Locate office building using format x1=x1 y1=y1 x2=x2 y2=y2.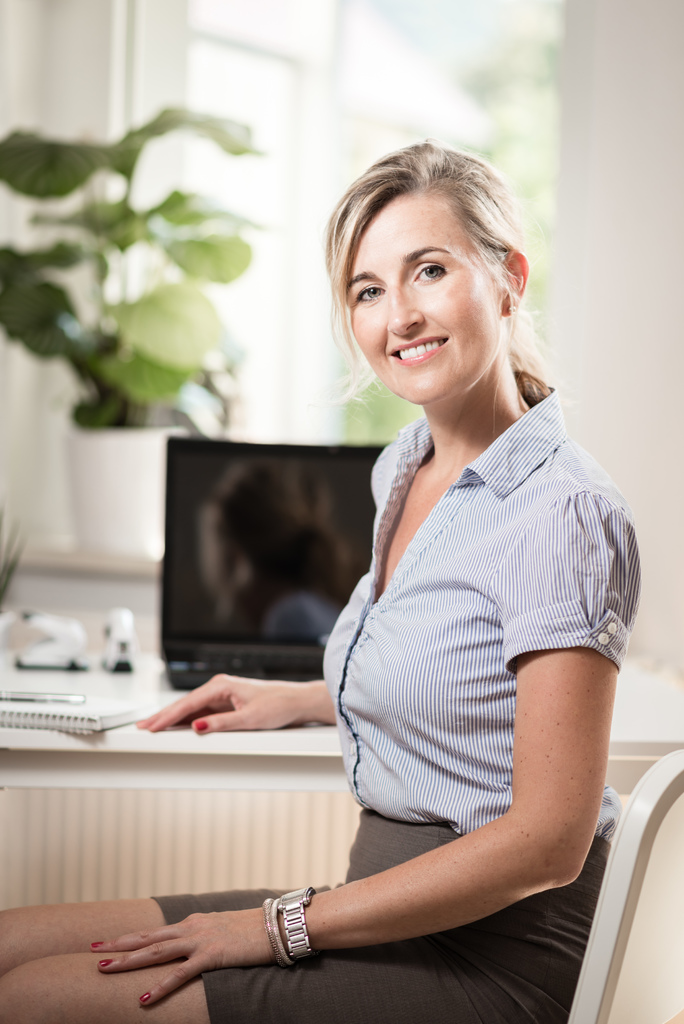
x1=1 y1=0 x2=683 y2=1021.
